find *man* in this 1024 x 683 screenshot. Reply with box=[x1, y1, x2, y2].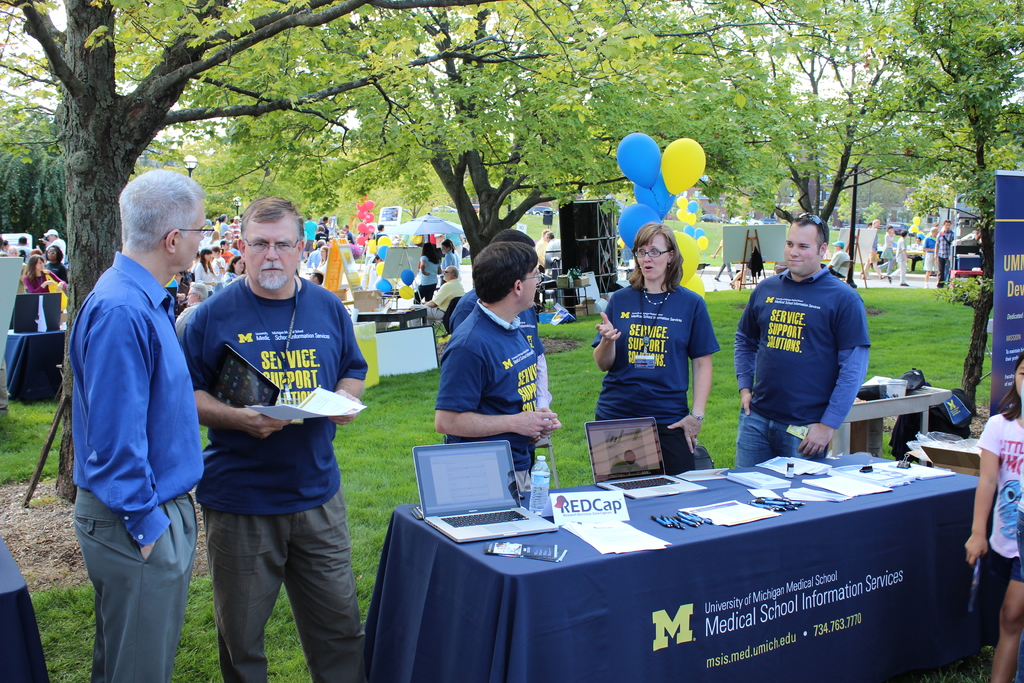
box=[934, 220, 955, 286].
